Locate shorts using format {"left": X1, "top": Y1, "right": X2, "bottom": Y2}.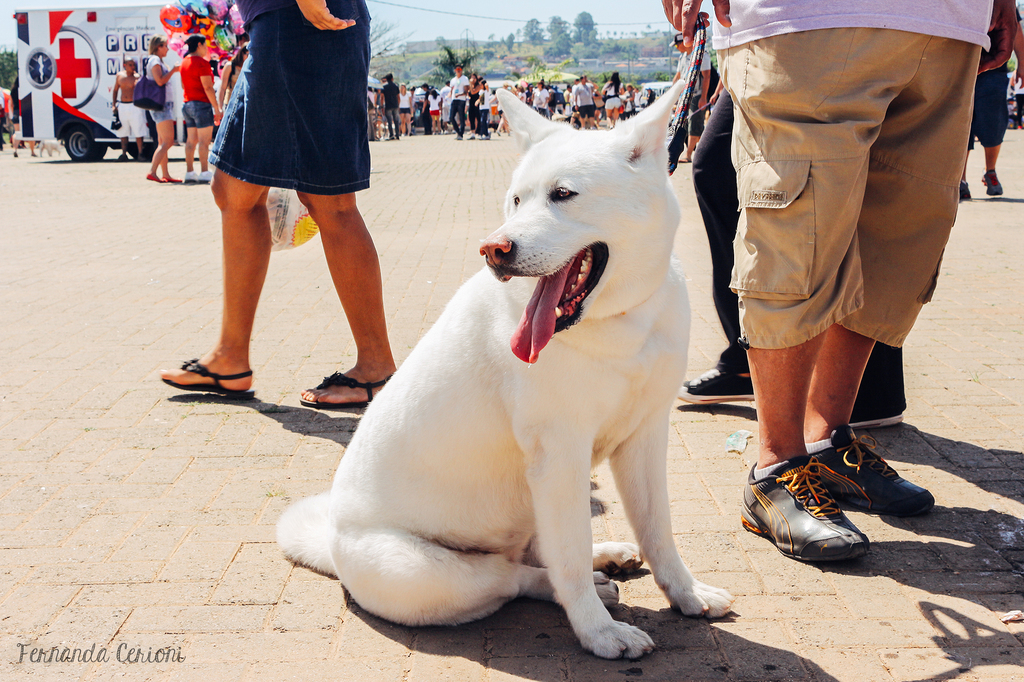
{"left": 429, "top": 109, "right": 438, "bottom": 115}.
